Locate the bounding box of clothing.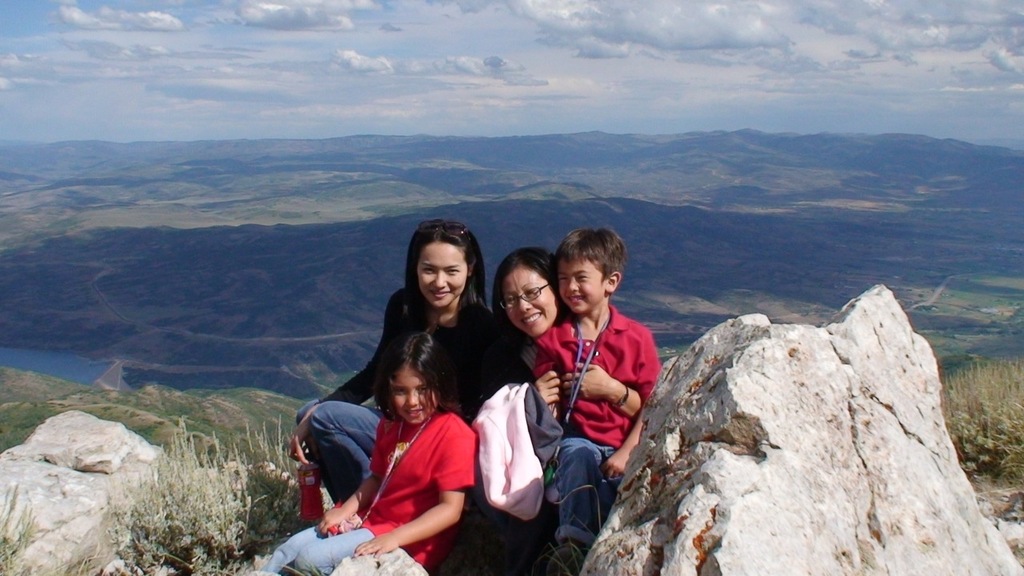
Bounding box: box=[262, 406, 480, 575].
